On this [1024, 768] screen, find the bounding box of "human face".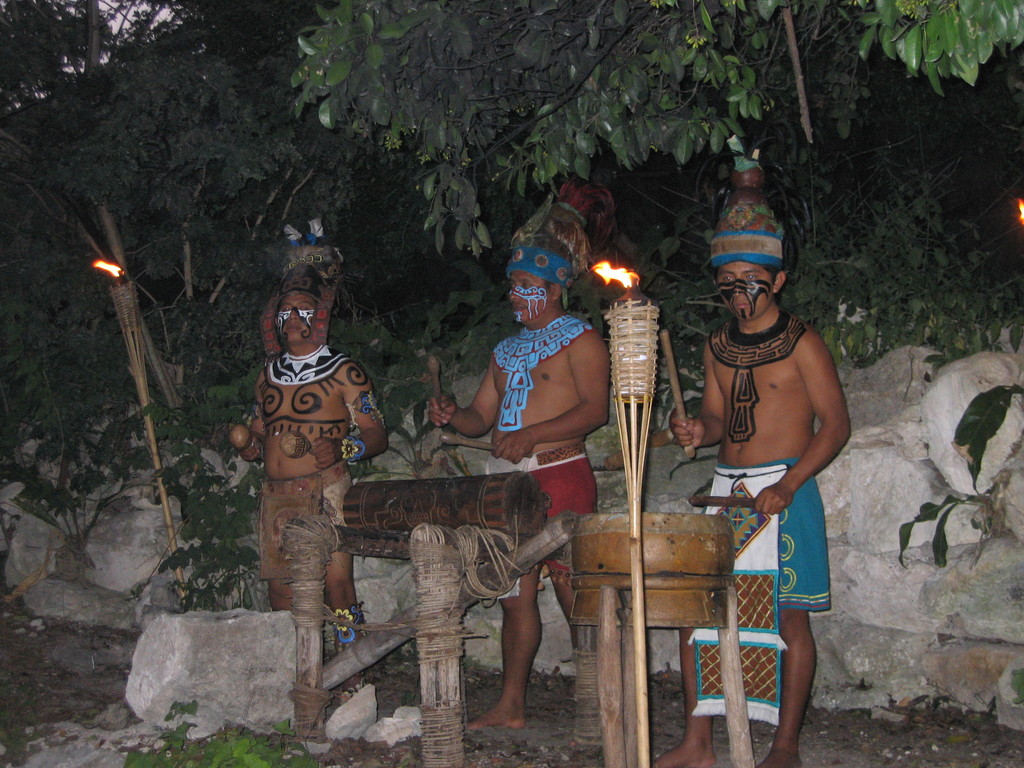
Bounding box: bbox=[506, 278, 552, 322].
